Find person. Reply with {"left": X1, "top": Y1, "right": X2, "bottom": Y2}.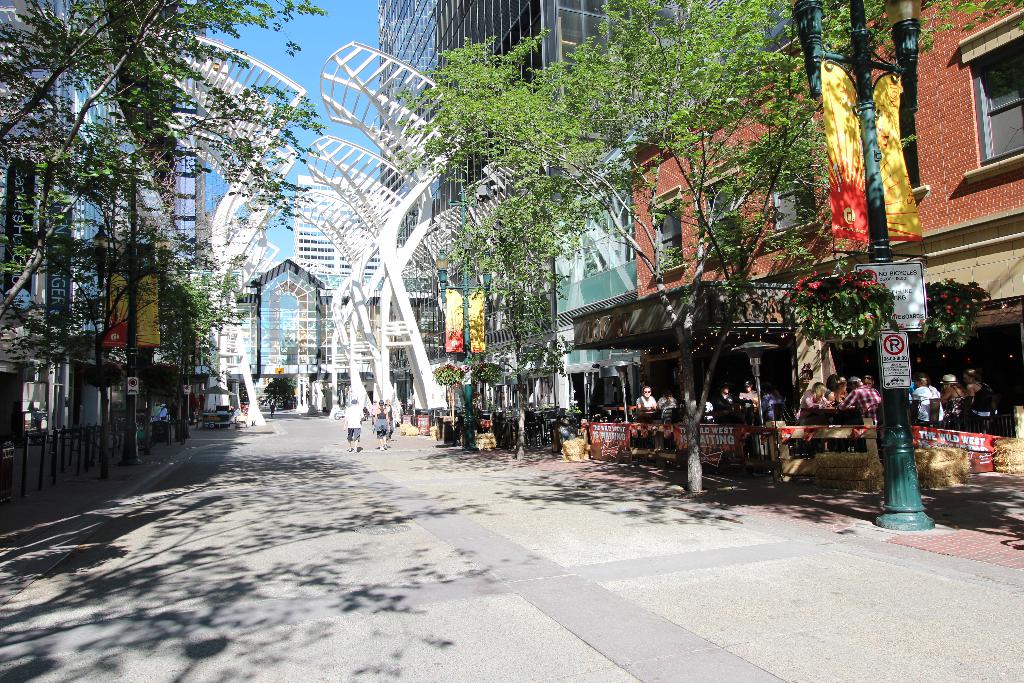
{"left": 407, "top": 396, "right": 413, "bottom": 411}.
